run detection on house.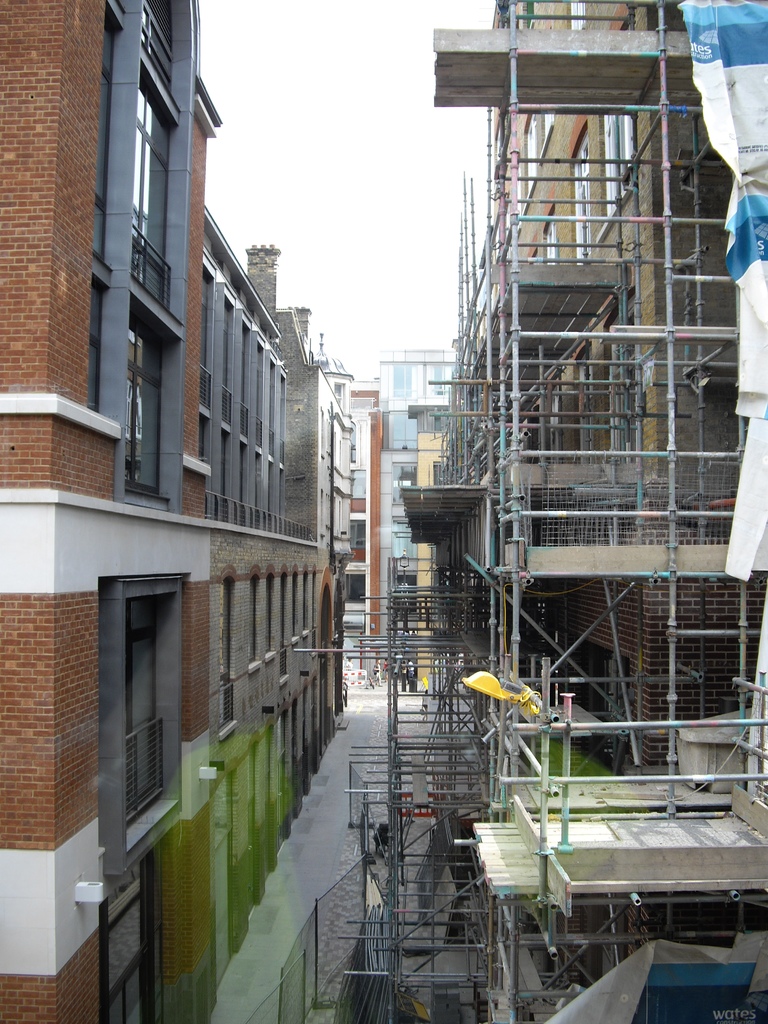
Result: box=[0, 0, 360, 1023].
